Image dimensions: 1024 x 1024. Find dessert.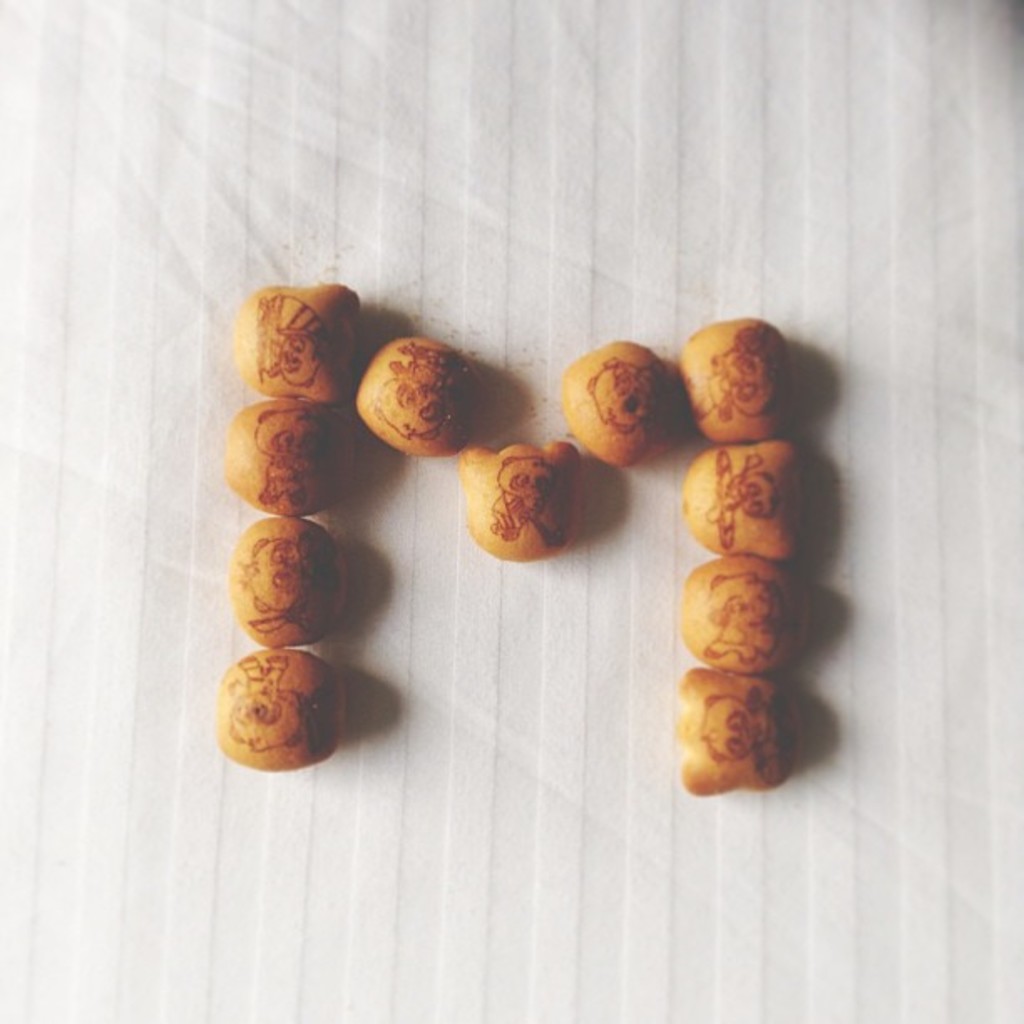
crop(547, 335, 674, 468).
